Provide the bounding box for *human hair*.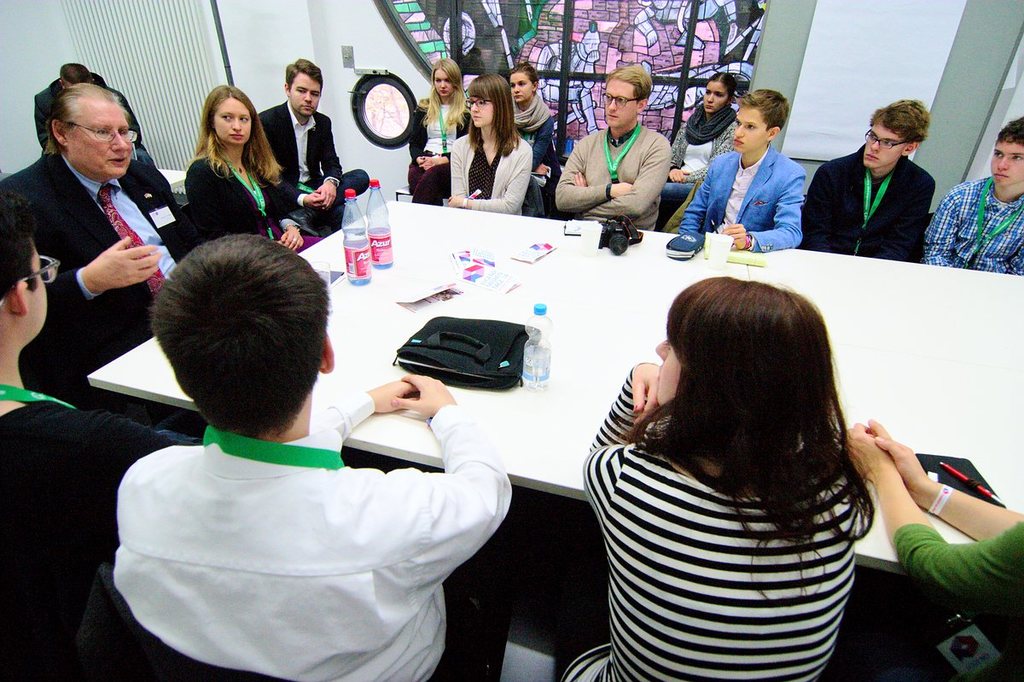
[102,213,412,426].
